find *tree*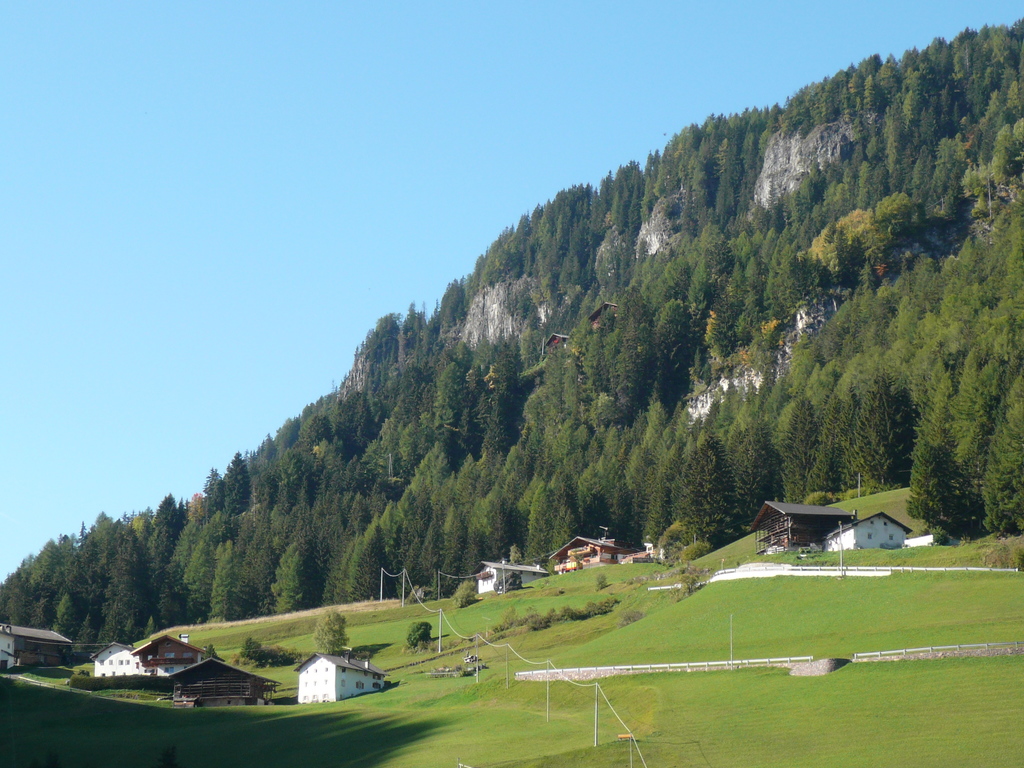
[578,456,621,527]
